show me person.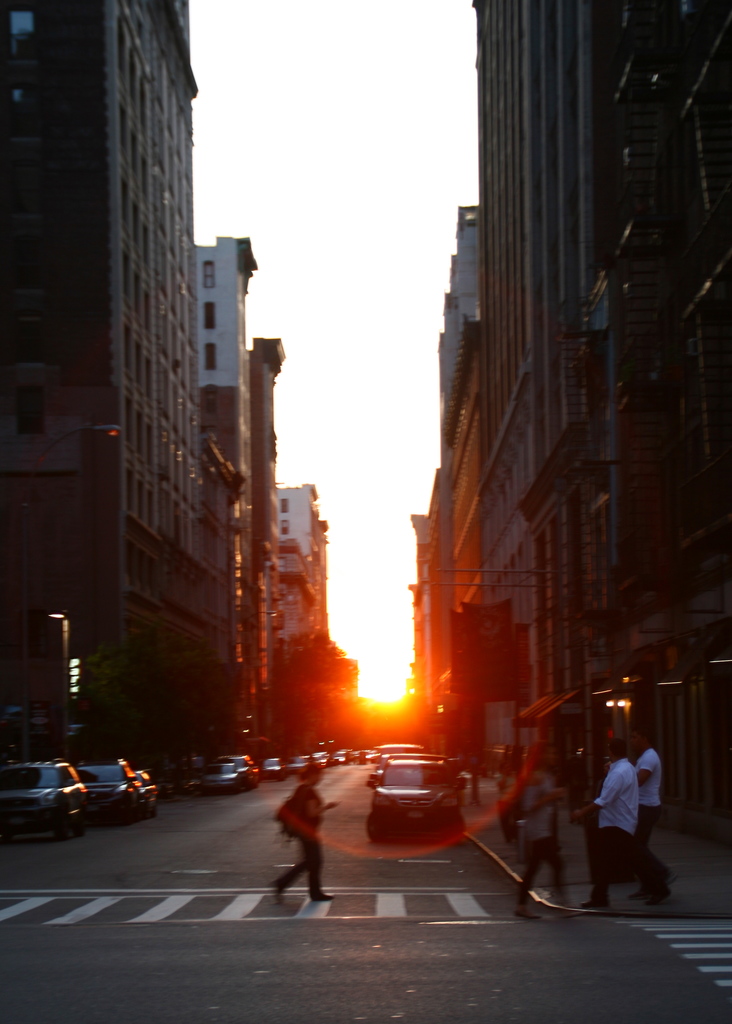
person is here: 573, 739, 674, 908.
